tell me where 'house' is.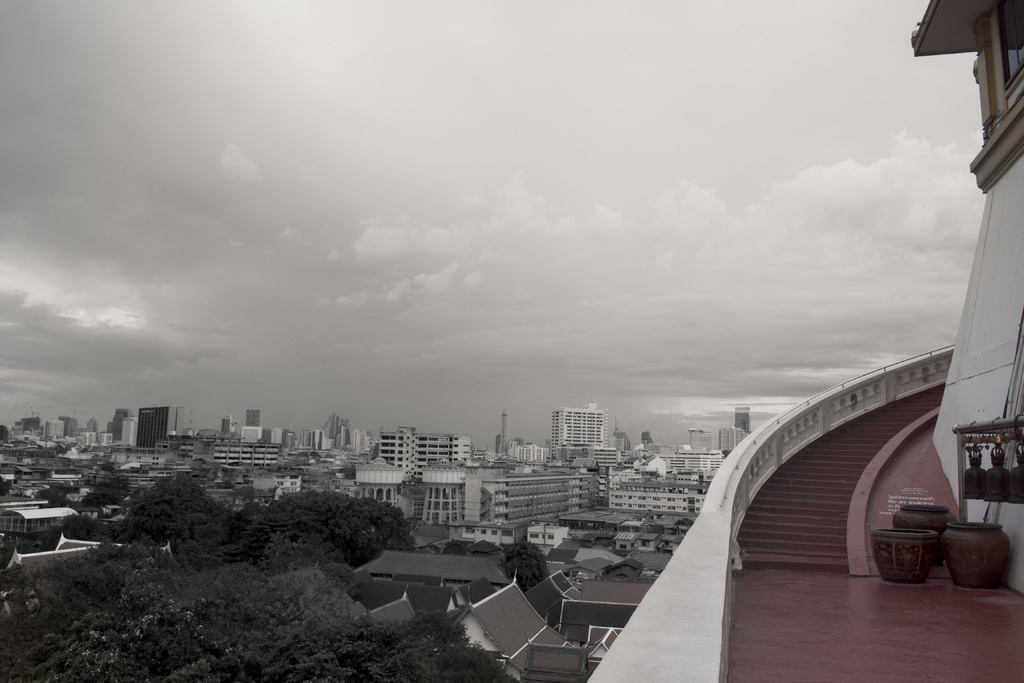
'house' is at 243:418:266:441.
